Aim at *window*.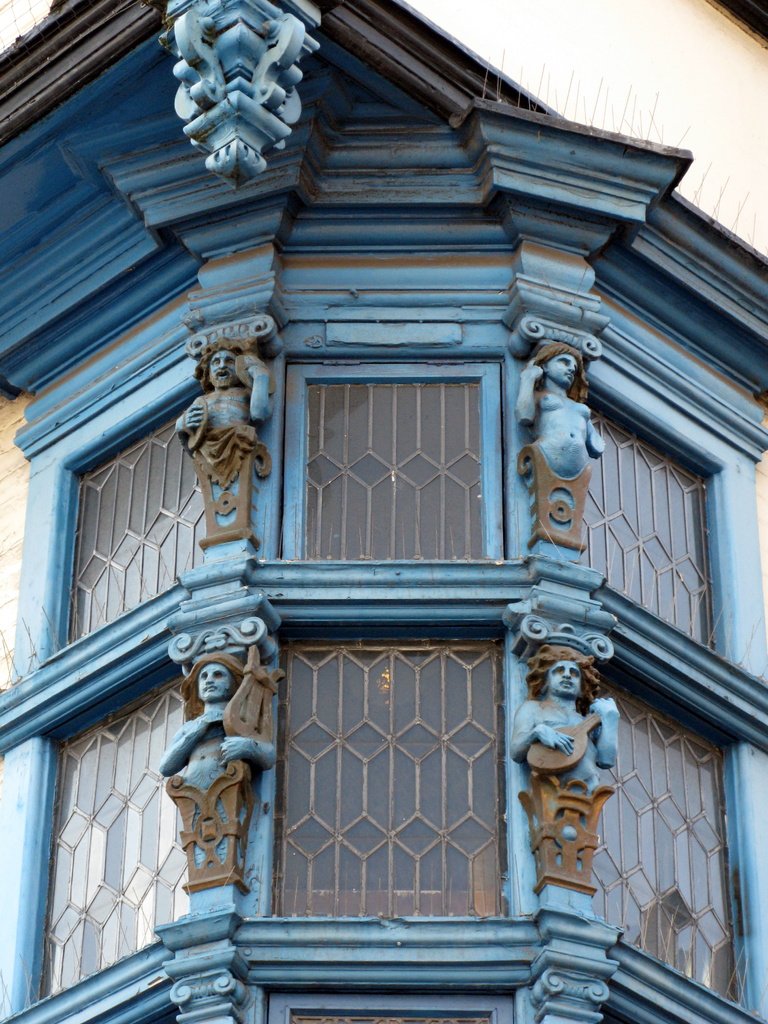
Aimed at <region>585, 390, 722, 662</region>.
